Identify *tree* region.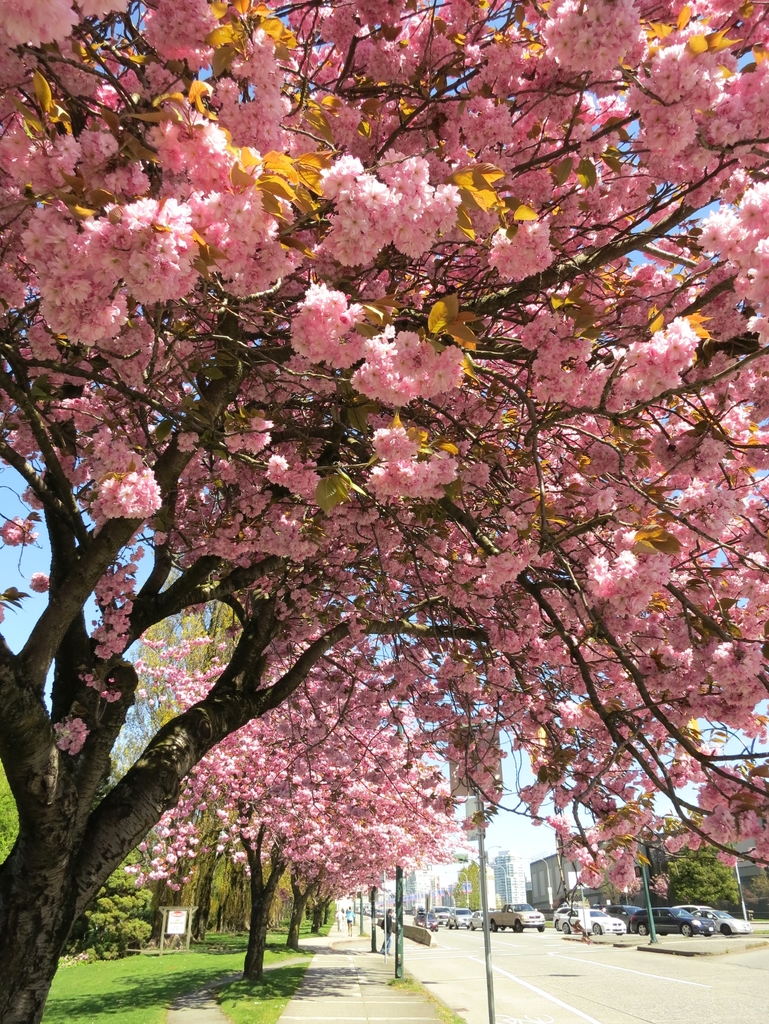
Region: [0, 0, 768, 1022].
